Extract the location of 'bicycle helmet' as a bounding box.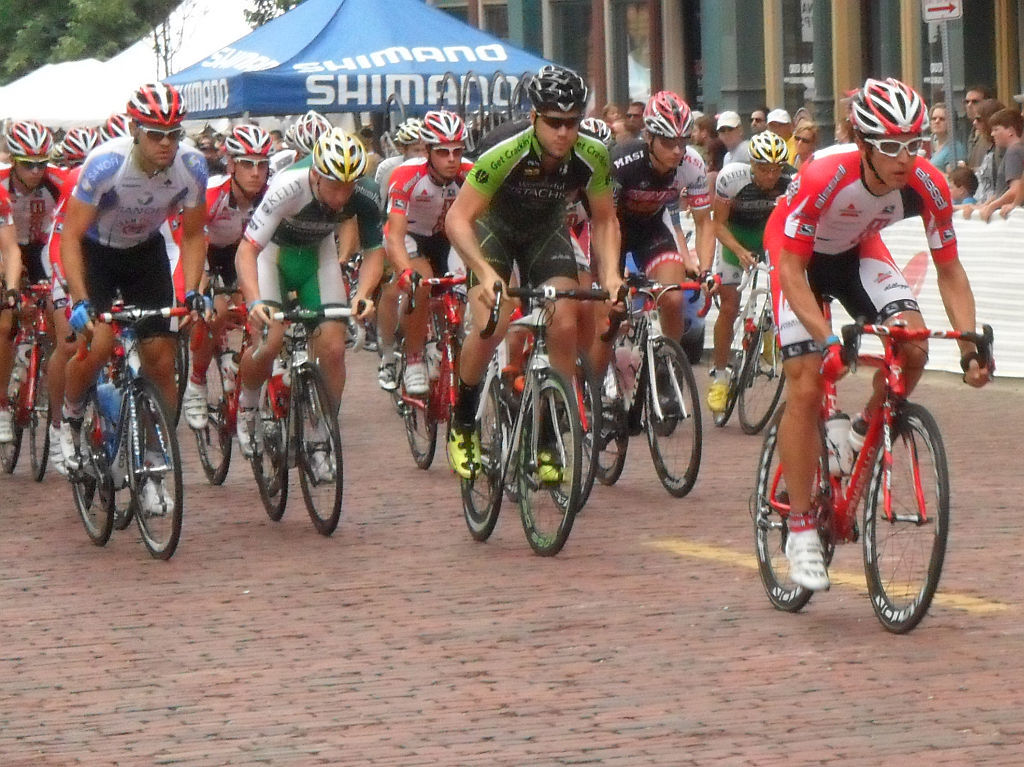
[221,123,275,156].
